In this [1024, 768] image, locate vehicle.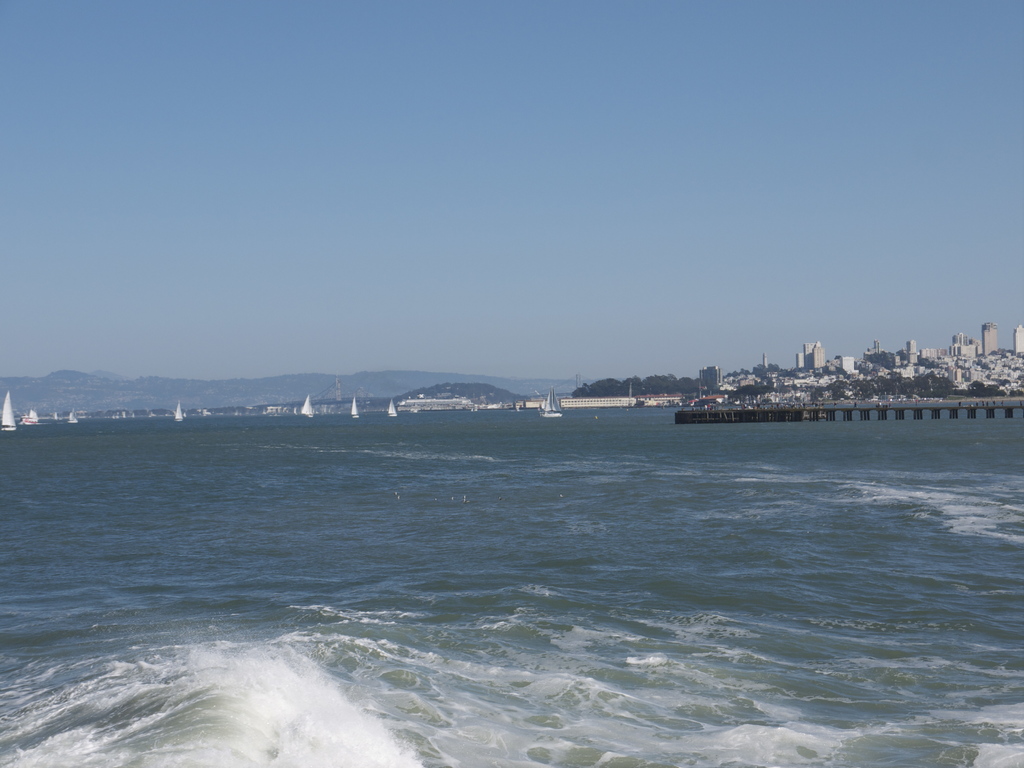
Bounding box: 351 395 364 421.
